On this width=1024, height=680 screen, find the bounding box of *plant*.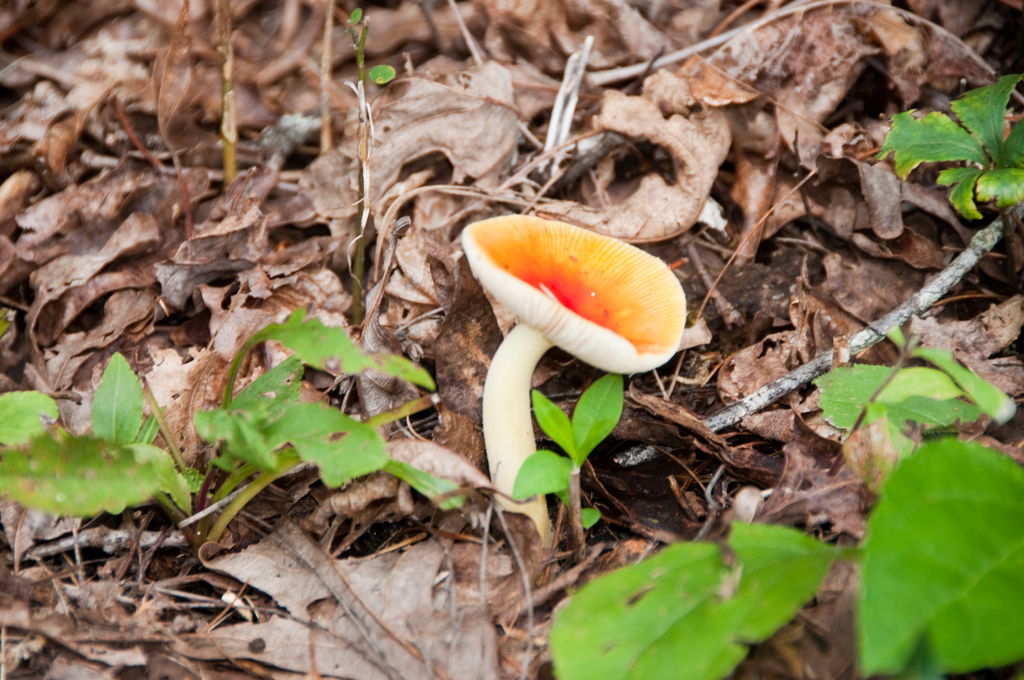
Bounding box: [771,282,1020,549].
